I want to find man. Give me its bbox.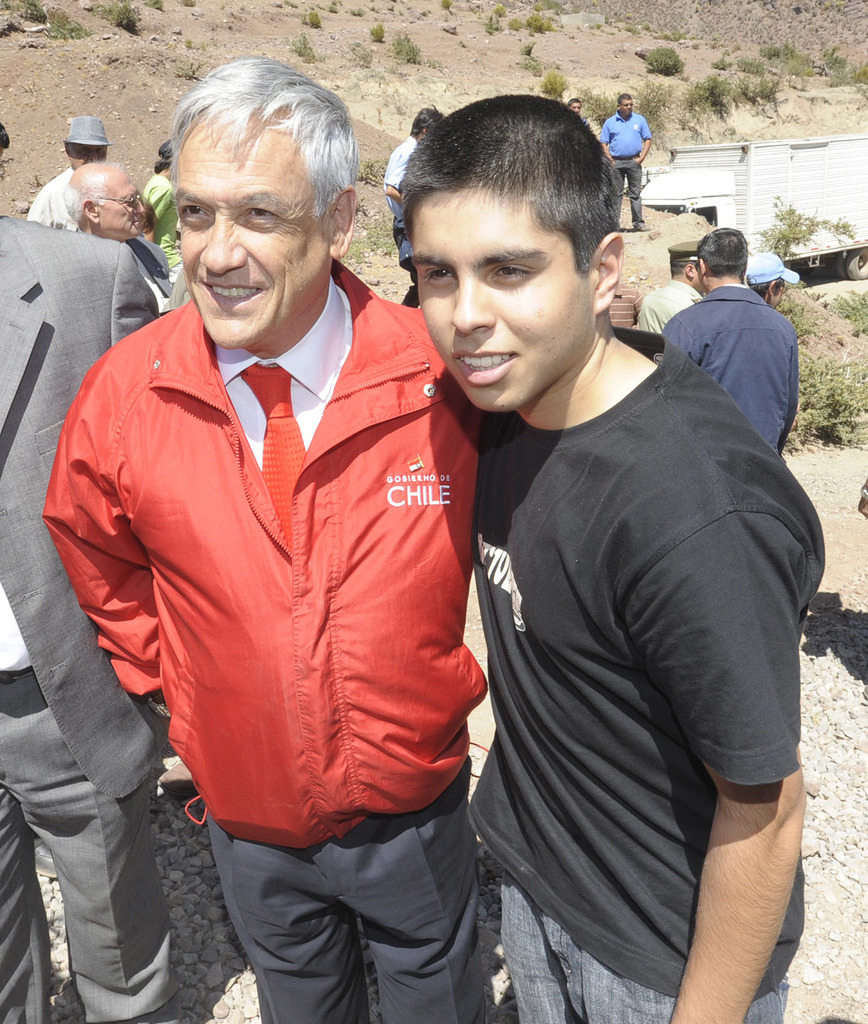
left=60, top=82, right=549, bottom=1019.
